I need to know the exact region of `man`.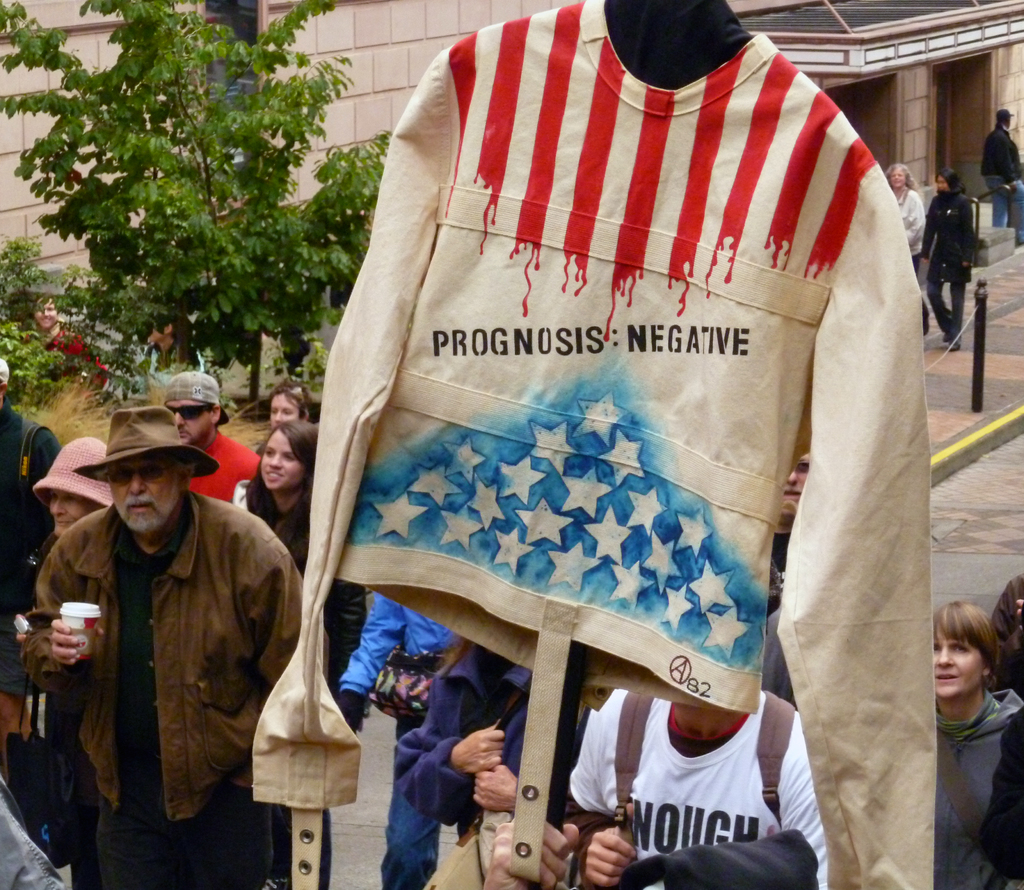
Region: crop(161, 366, 274, 494).
